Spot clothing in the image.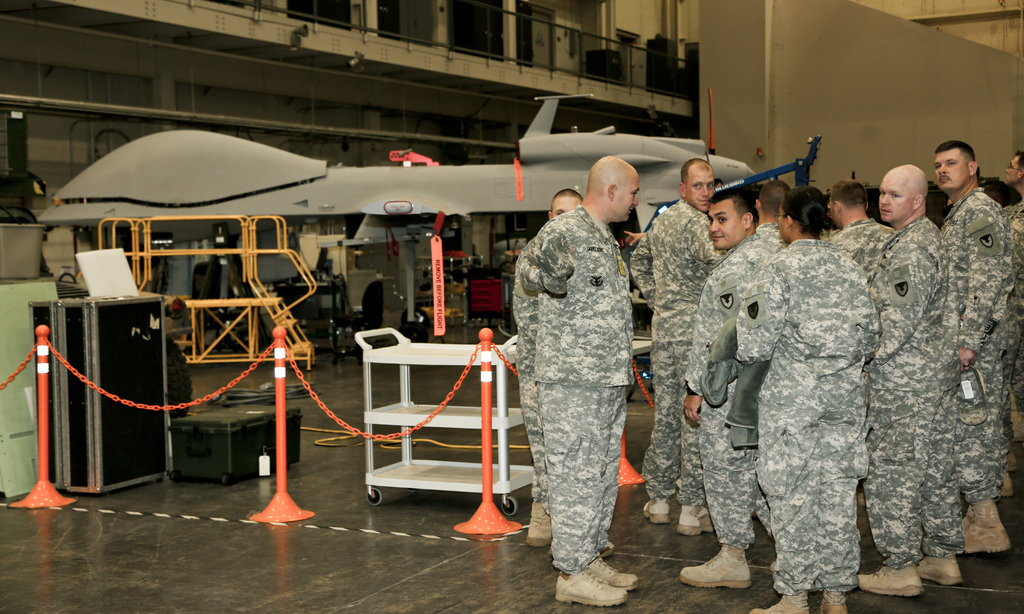
clothing found at pyautogui.locateOnScreen(868, 210, 975, 544).
